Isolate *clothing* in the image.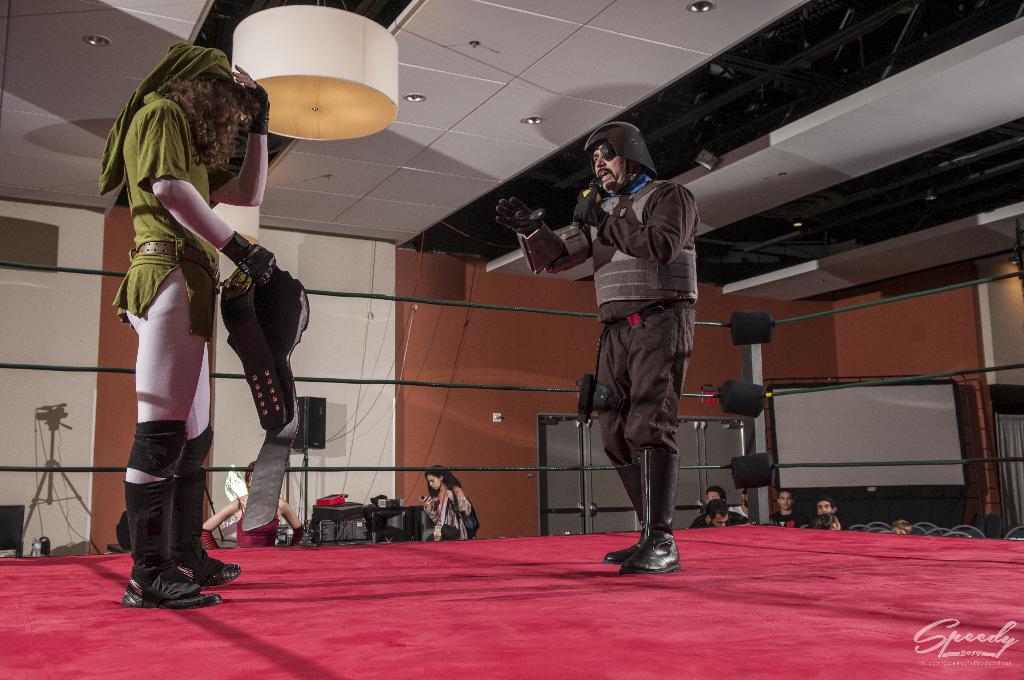
Isolated region: pyautogui.locateOnScreen(765, 517, 803, 526).
